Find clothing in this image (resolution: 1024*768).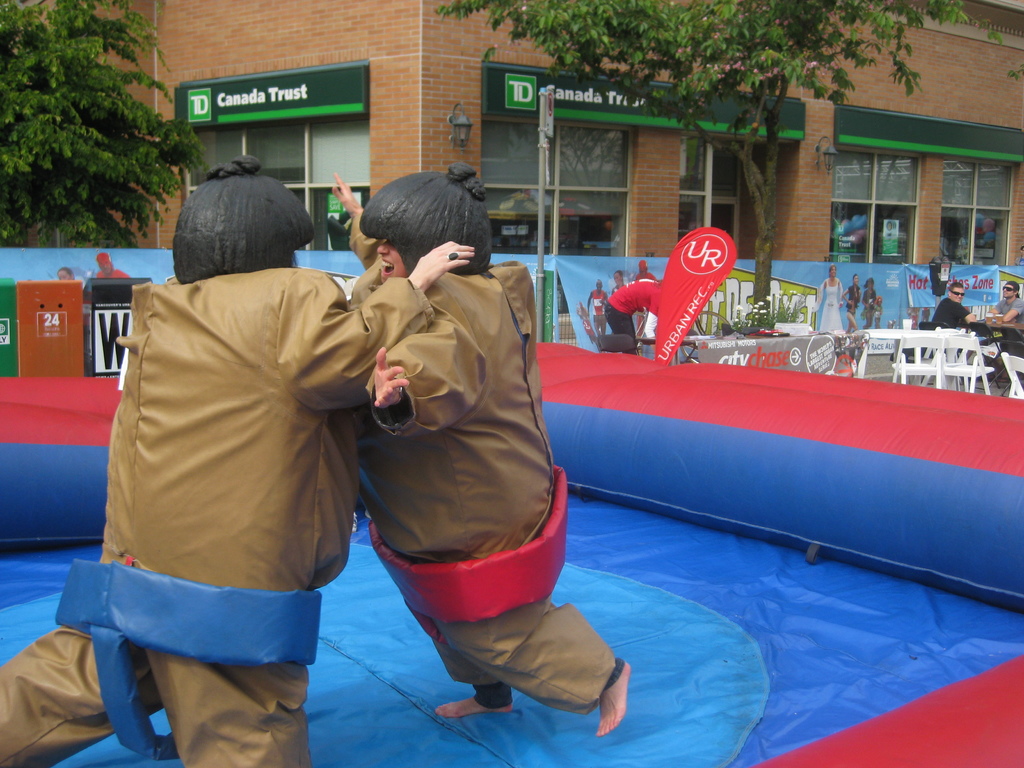
box(591, 291, 611, 325).
